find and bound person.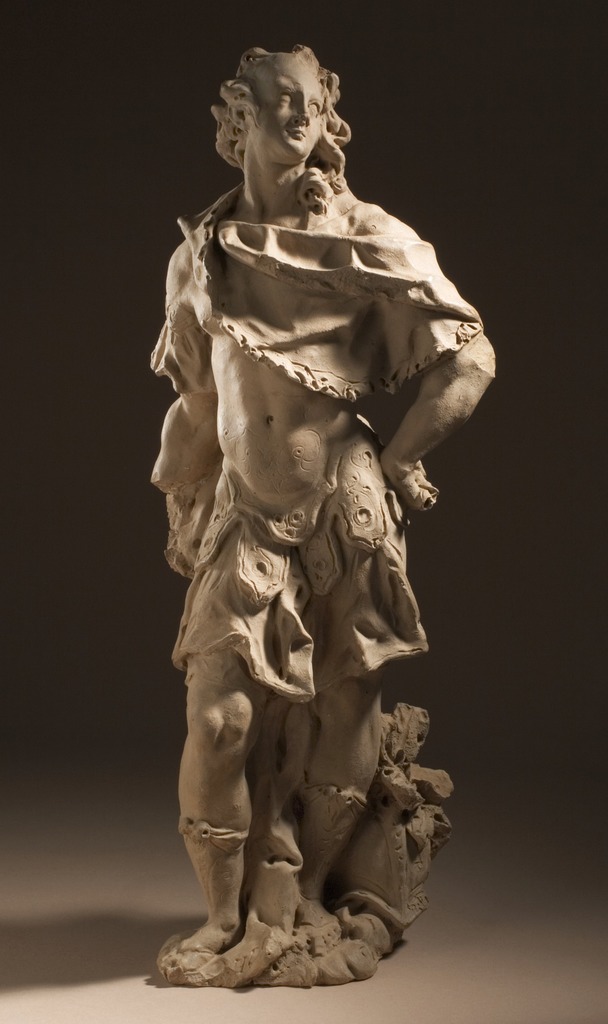
Bound: [153, 40, 497, 955].
